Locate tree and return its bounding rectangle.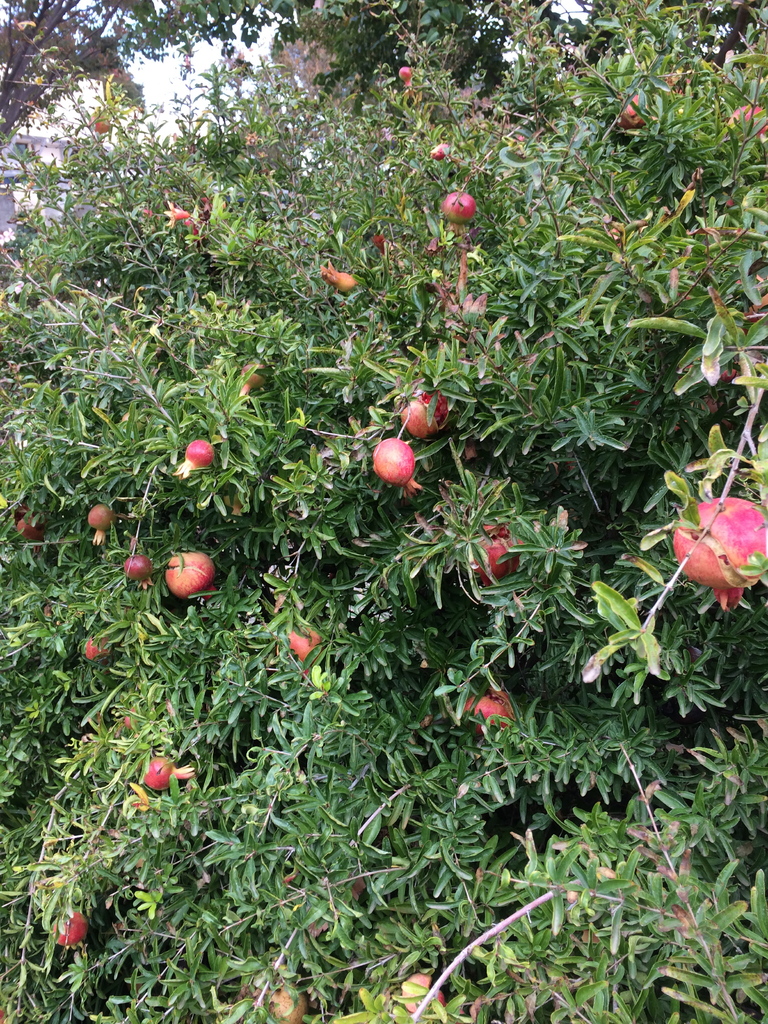
bbox=[137, 0, 767, 90].
